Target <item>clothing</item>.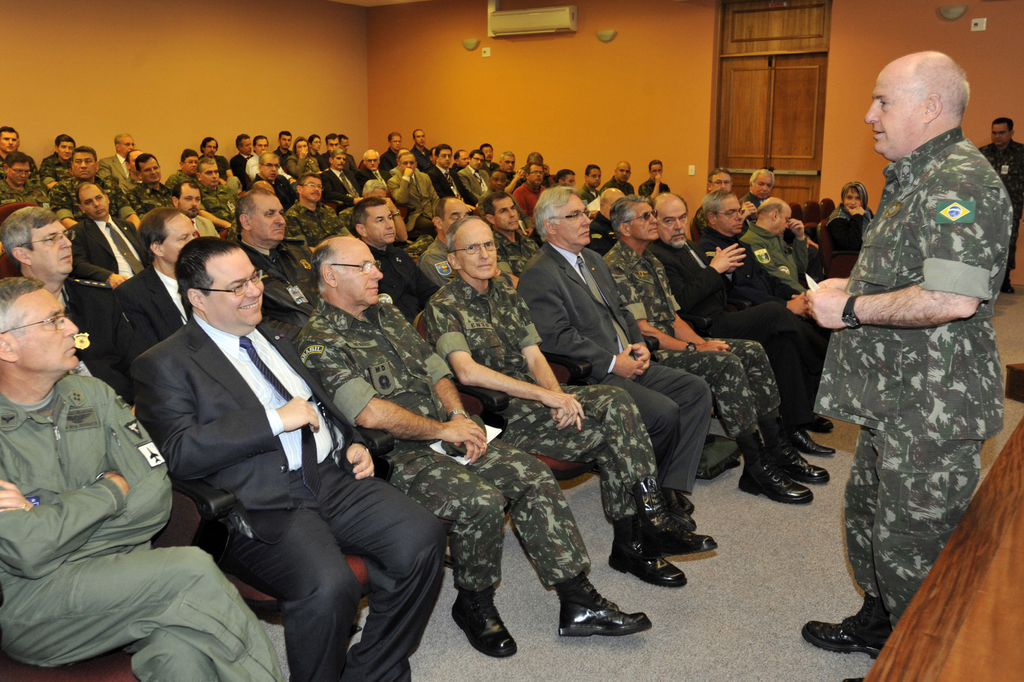
Target region: 121:181:170:216.
